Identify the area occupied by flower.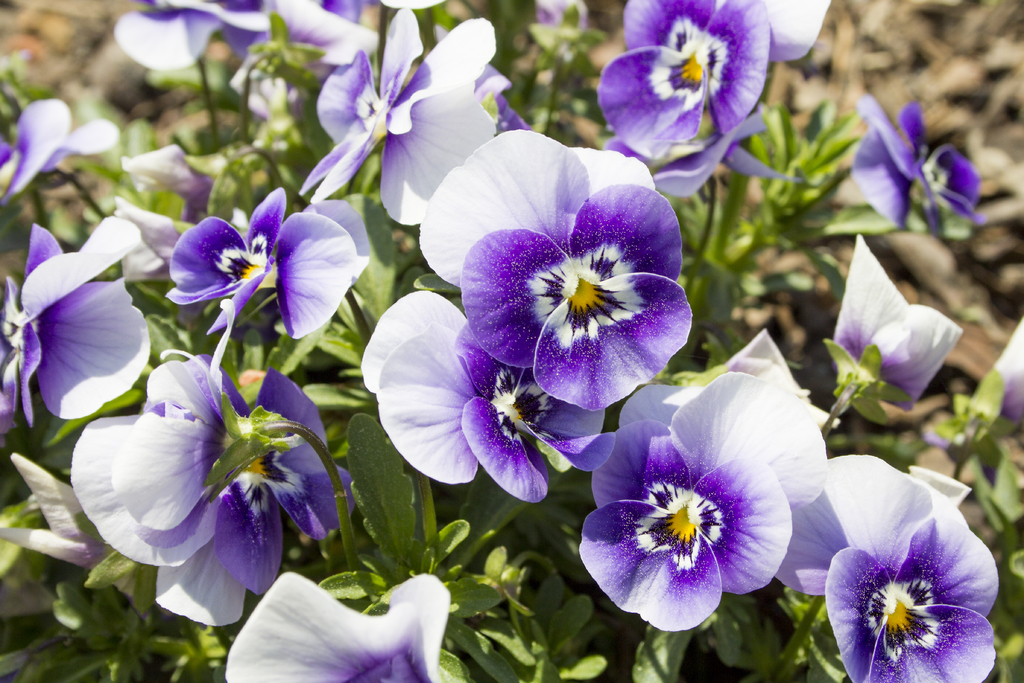
Area: 778, 457, 1002, 682.
